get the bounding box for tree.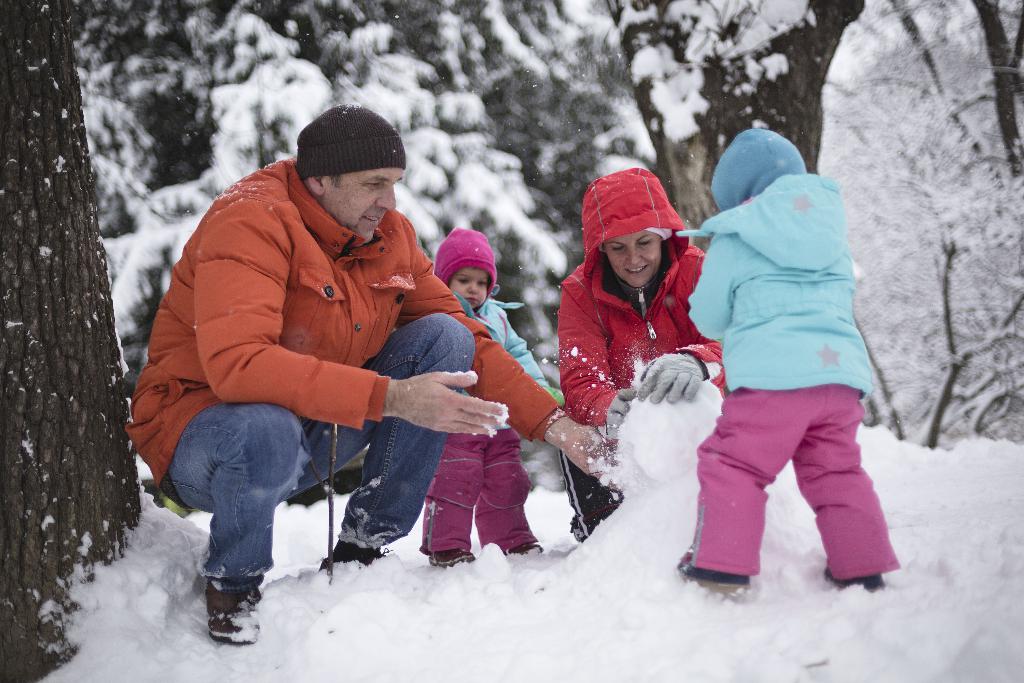
{"x1": 579, "y1": 0, "x2": 1023, "y2": 461}.
